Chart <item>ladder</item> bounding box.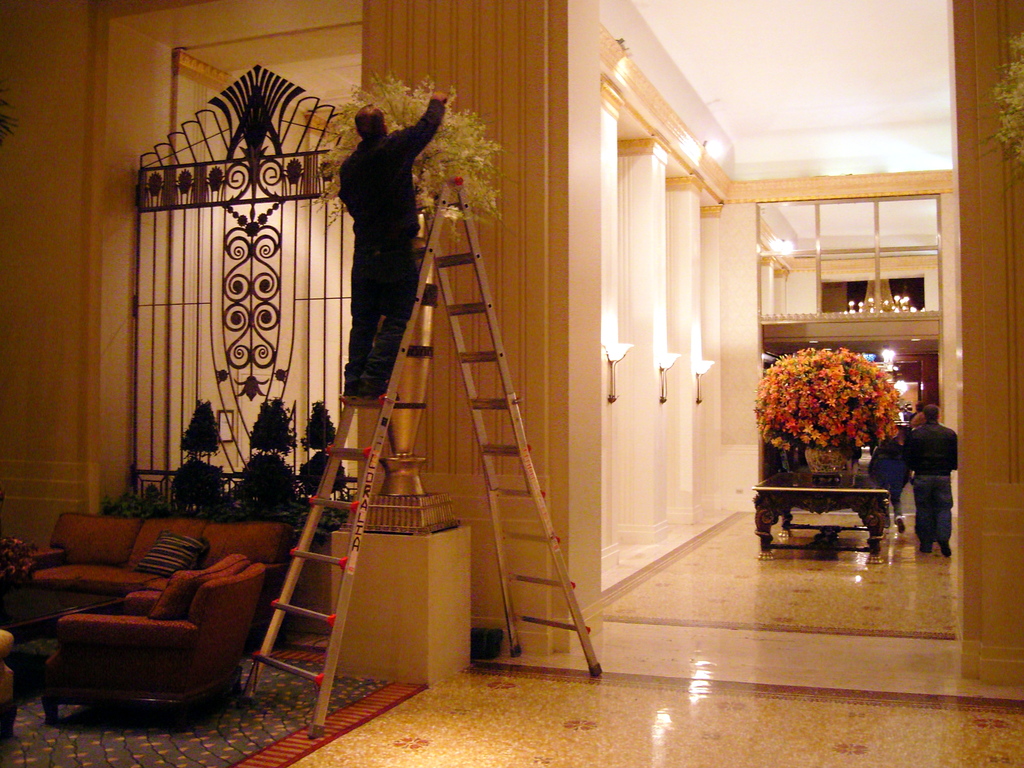
Charted: x1=237, y1=175, x2=604, y2=739.
